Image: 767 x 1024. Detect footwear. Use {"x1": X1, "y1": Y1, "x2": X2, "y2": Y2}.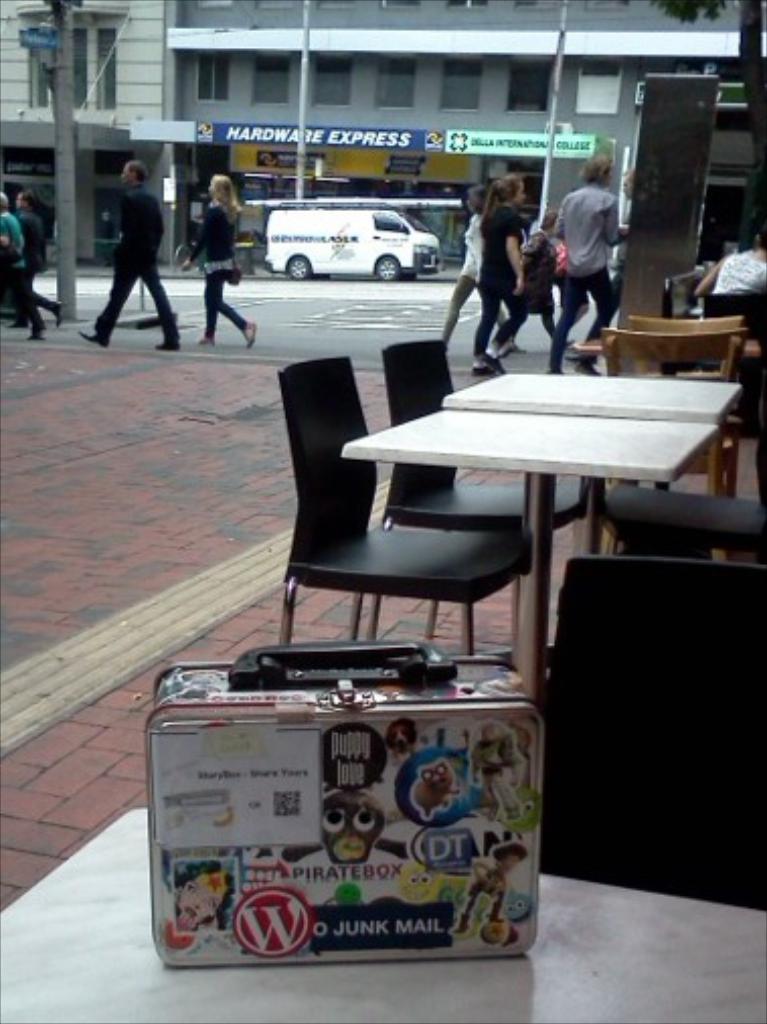
{"x1": 75, "y1": 324, "x2": 111, "y2": 350}.
